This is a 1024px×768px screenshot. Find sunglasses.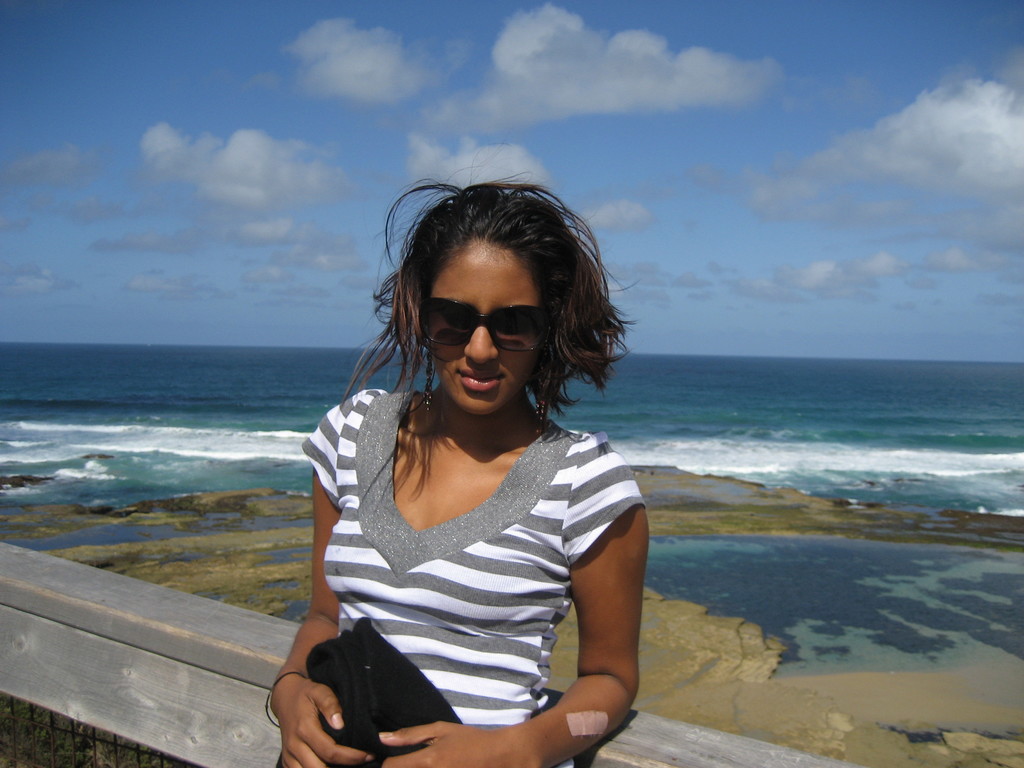
Bounding box: crop(418, 296, 554, 353).
